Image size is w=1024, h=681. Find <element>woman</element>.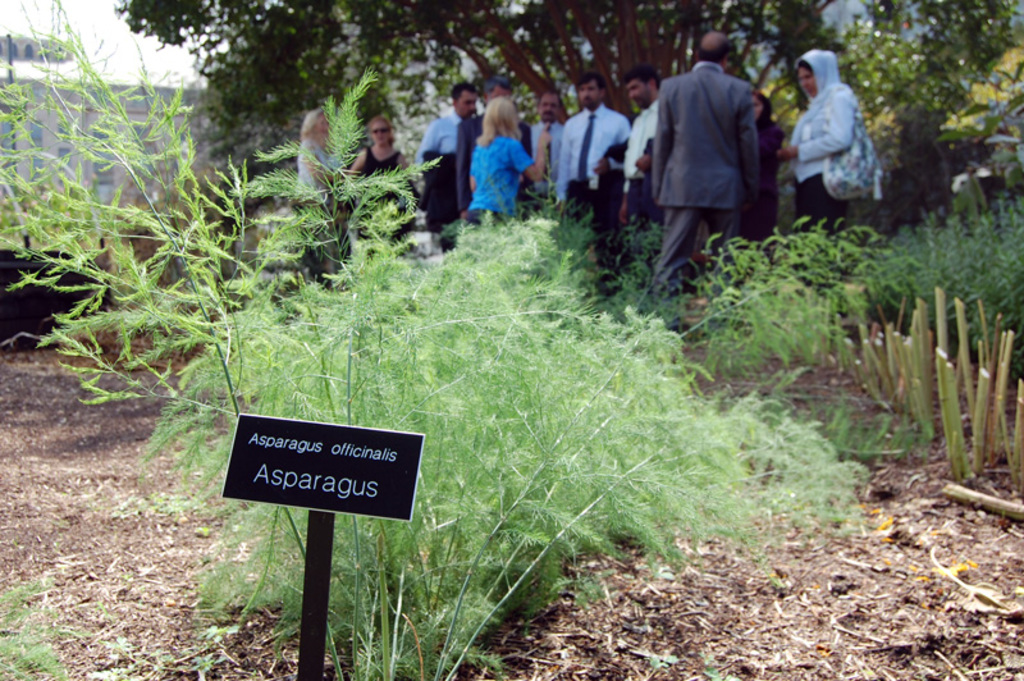
(781,45,858,275).
